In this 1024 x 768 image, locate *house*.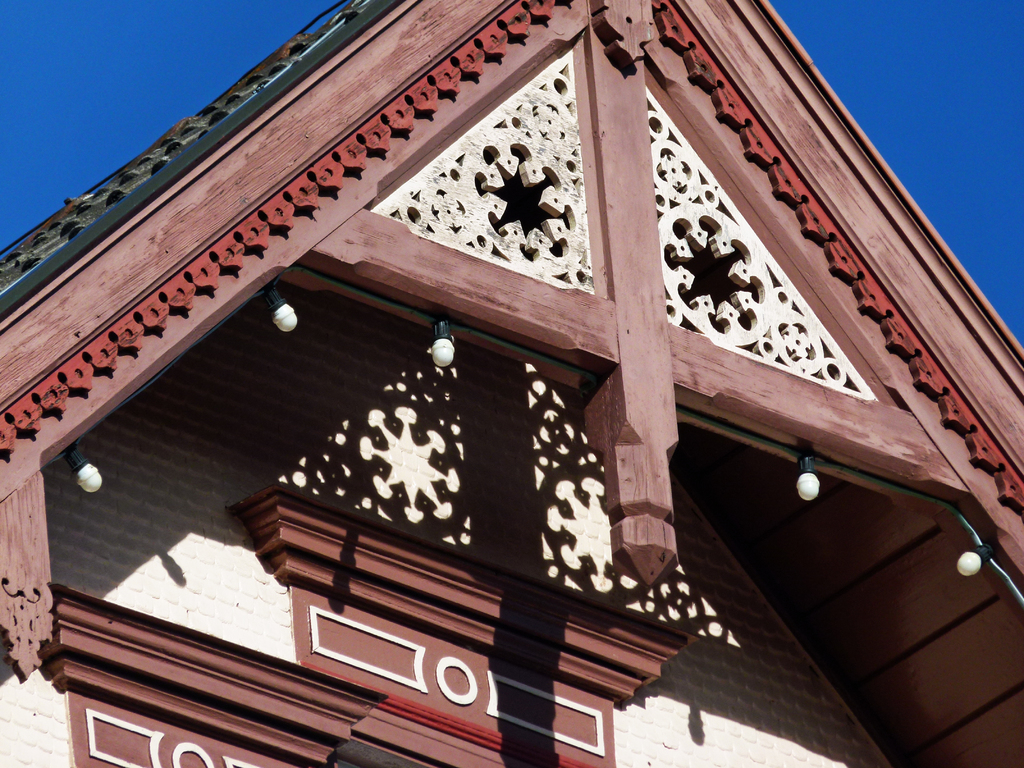
Bounding box: region(0, 0, 1023, 767).
